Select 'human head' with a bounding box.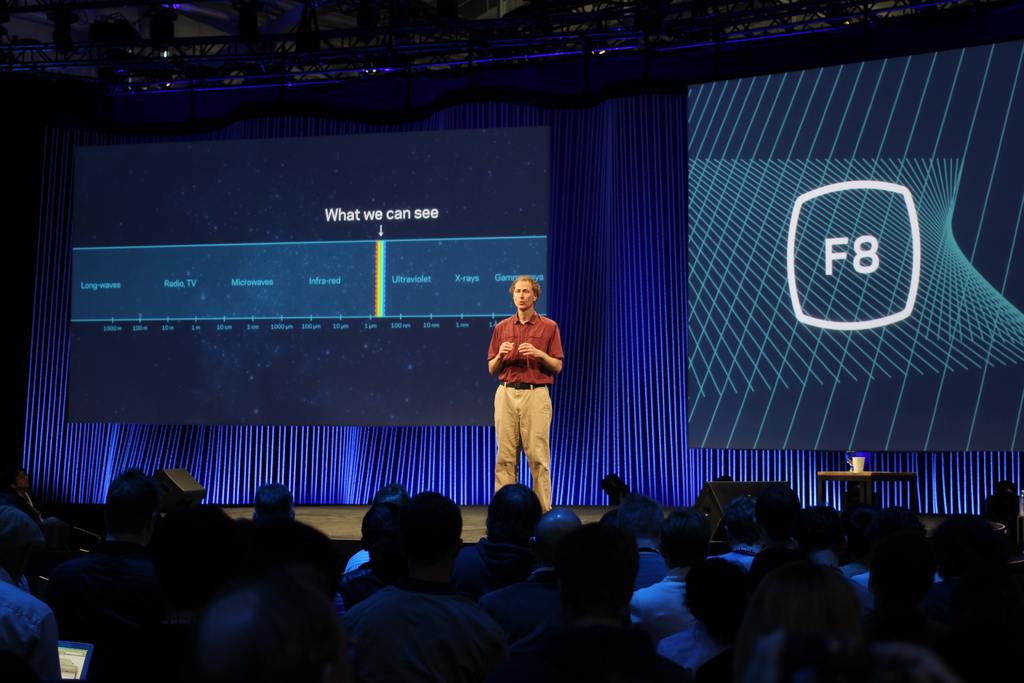
(358,502,390,552).
